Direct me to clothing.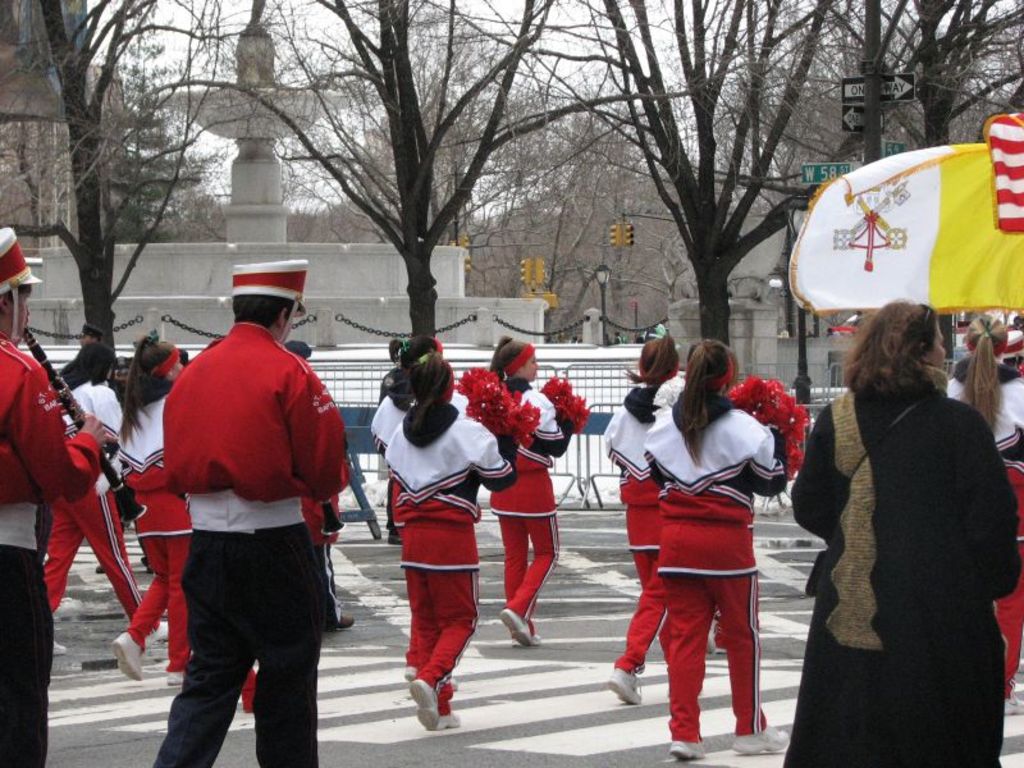
Direction: Rect(593, 397, 668, 676).
